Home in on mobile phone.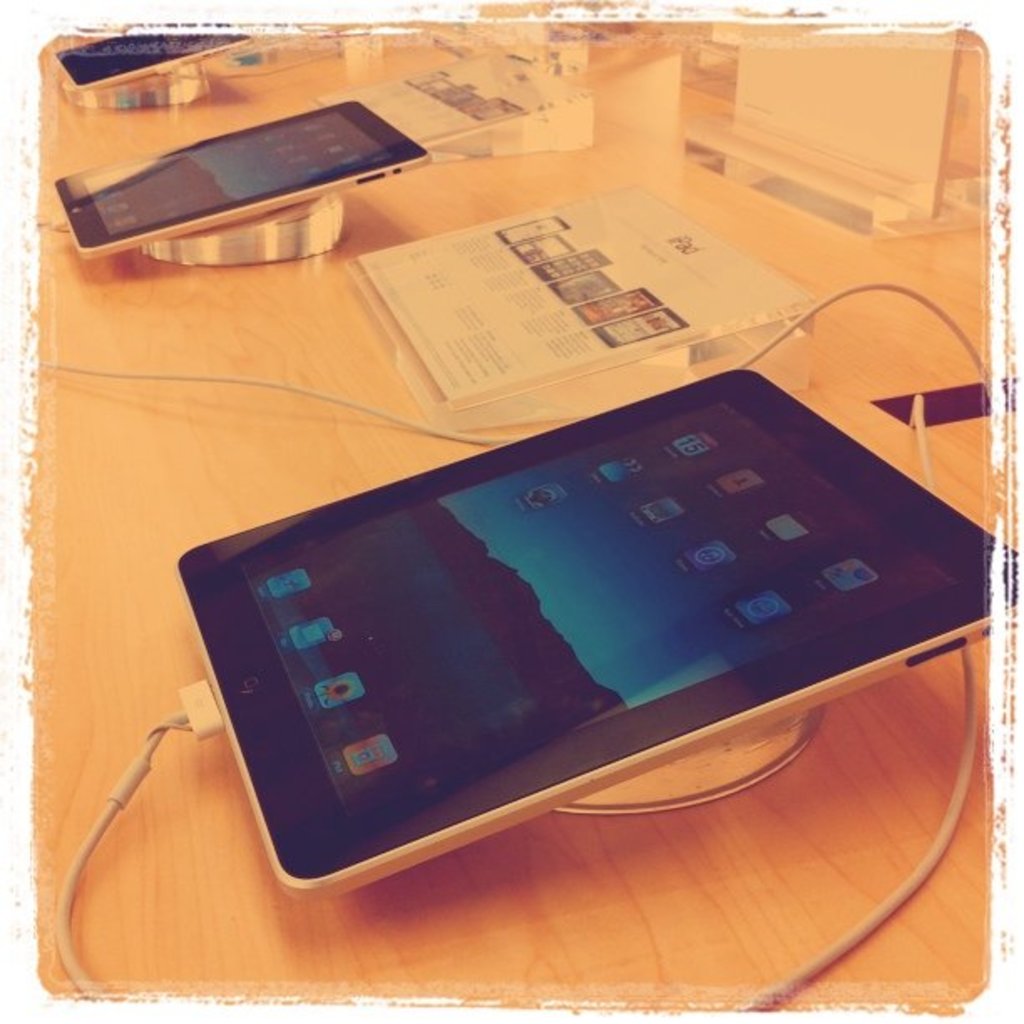
Homed in at (243,353,897,907).
